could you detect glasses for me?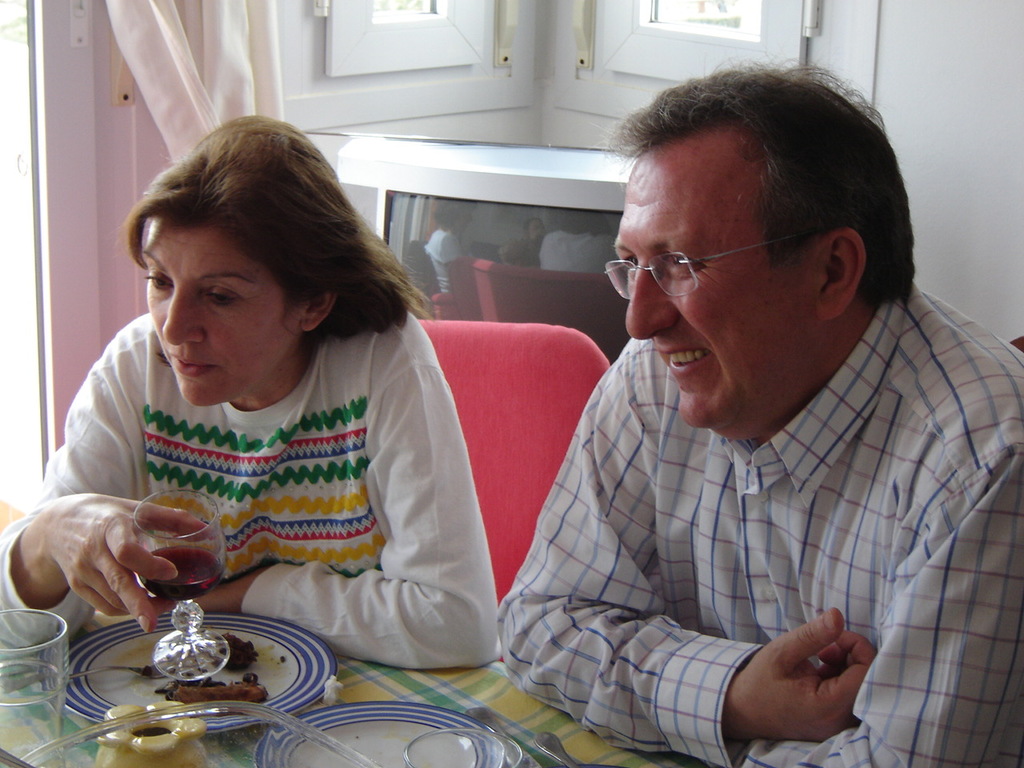
Detection result: [left=603, top=230, right=808, bottom=298].
